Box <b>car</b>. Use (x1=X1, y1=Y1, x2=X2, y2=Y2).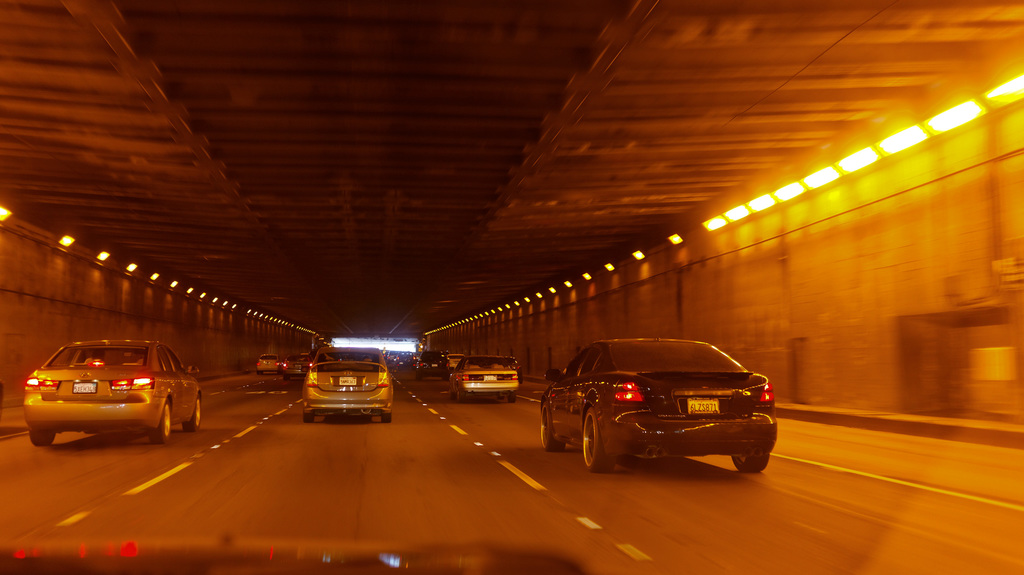
(x1=255, y1=349, x2=291, y2=382).
